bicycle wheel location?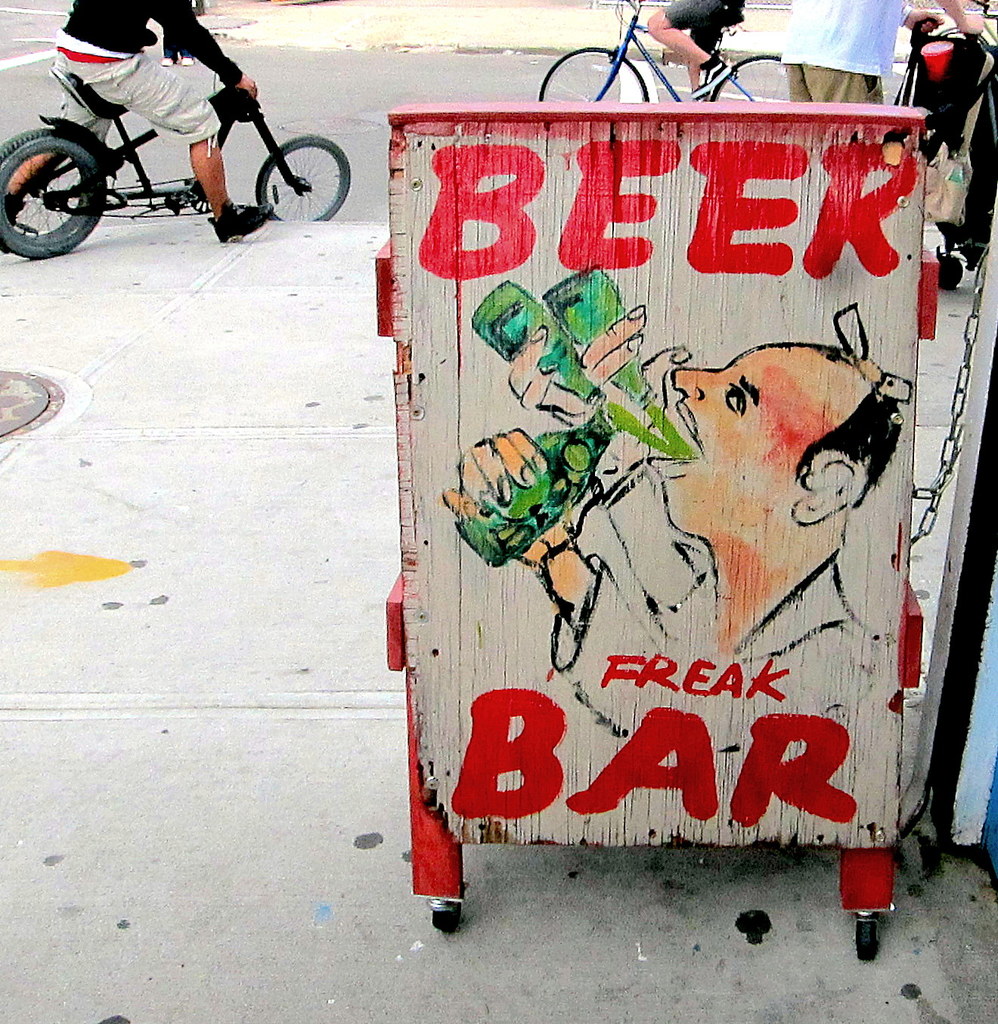
locate(257, 128, 350, 229)
